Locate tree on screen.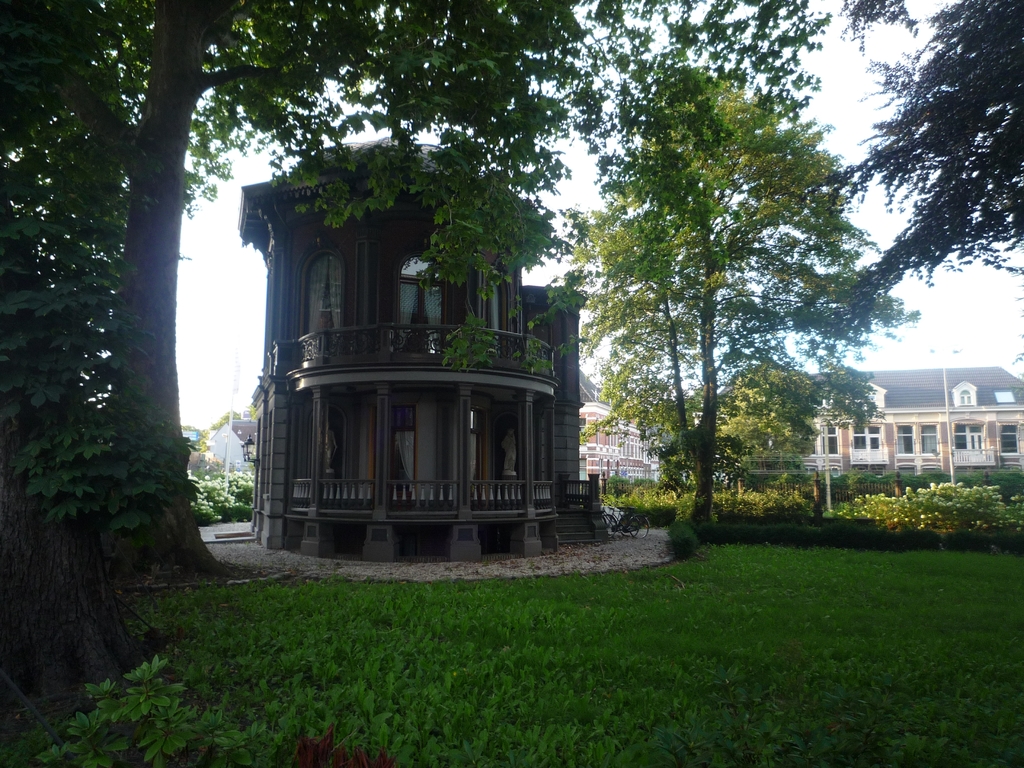
On screen at (left=804, top=0, right=1023, bottom=340).
